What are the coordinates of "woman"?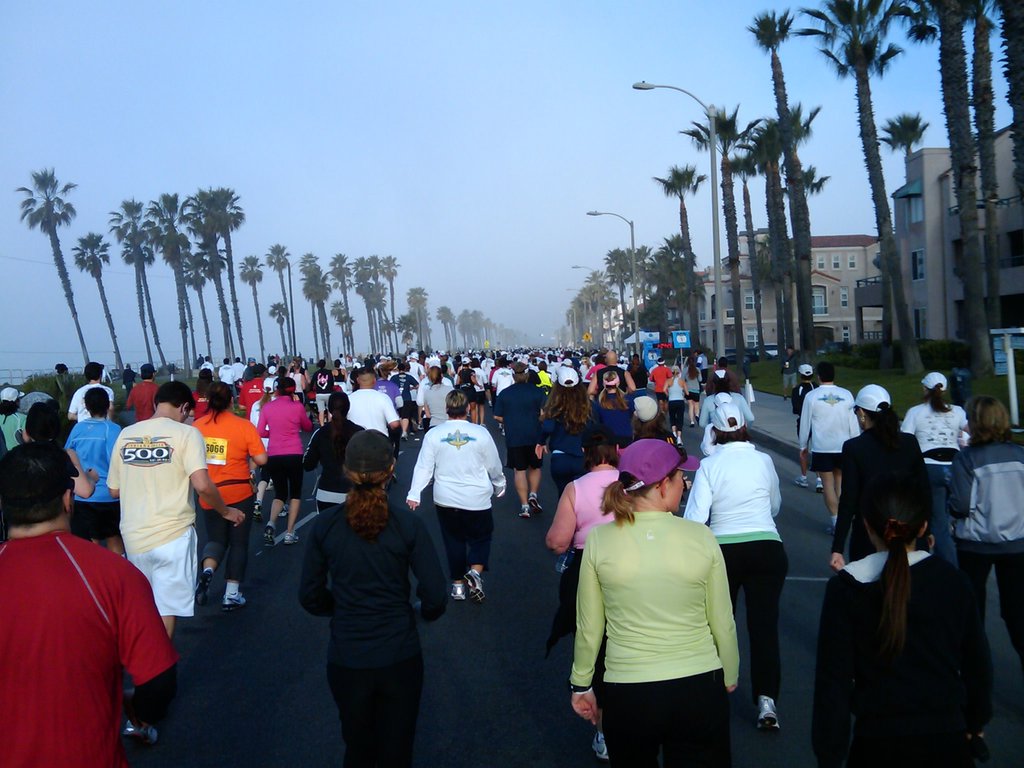
[x1=292, y1=434, x2=429, y2=767].
